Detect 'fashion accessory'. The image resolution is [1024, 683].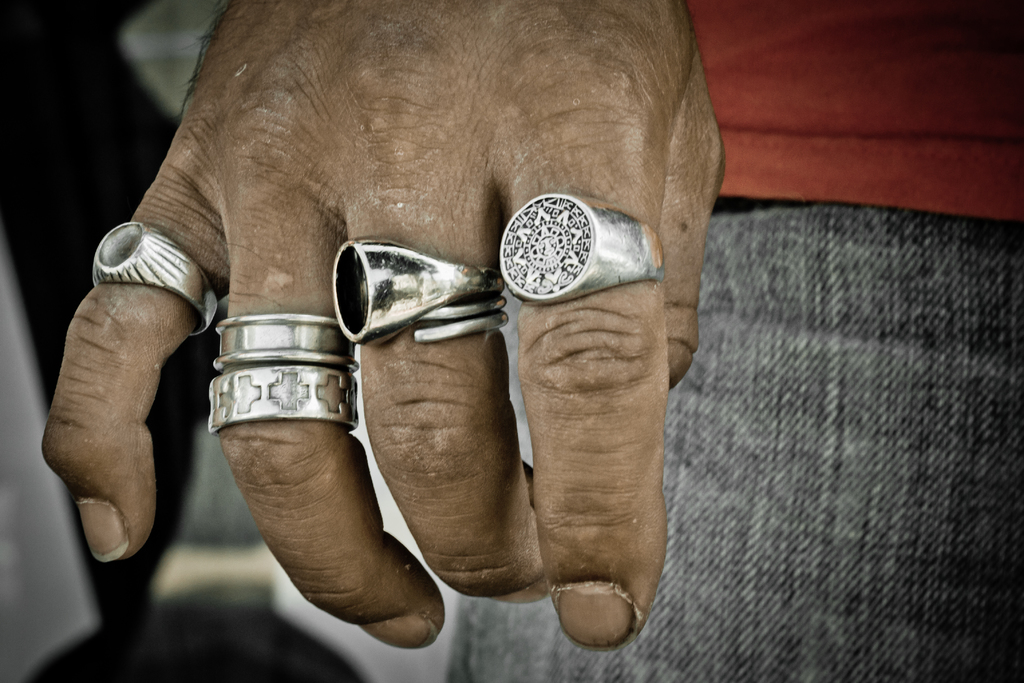
BBox(326, 235, 509, 345).
